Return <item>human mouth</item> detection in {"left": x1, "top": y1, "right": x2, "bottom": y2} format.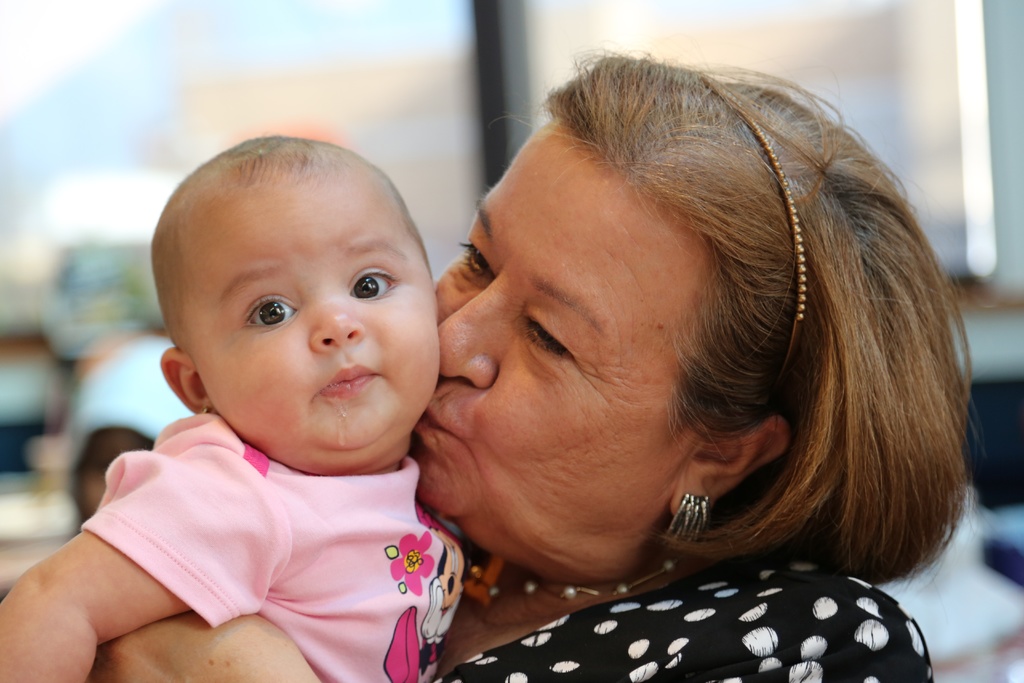
{"left": 319, "top": 365, "right": 376, "bottom": 398}.
